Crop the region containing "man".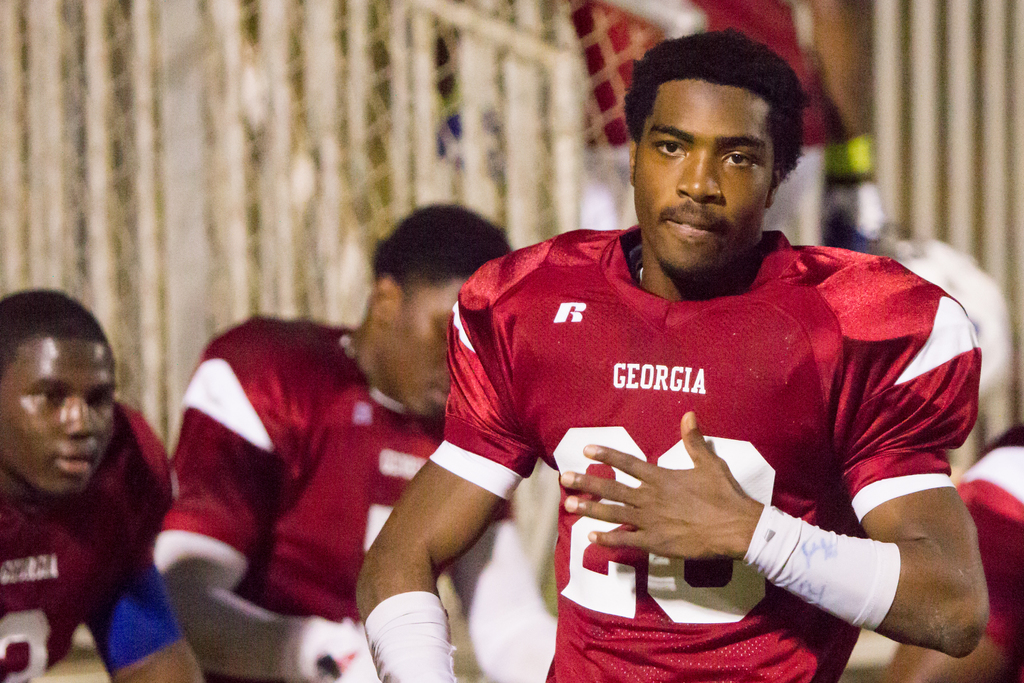
Crop region: <bbox>152, 204, 563, 682</bbox>.
